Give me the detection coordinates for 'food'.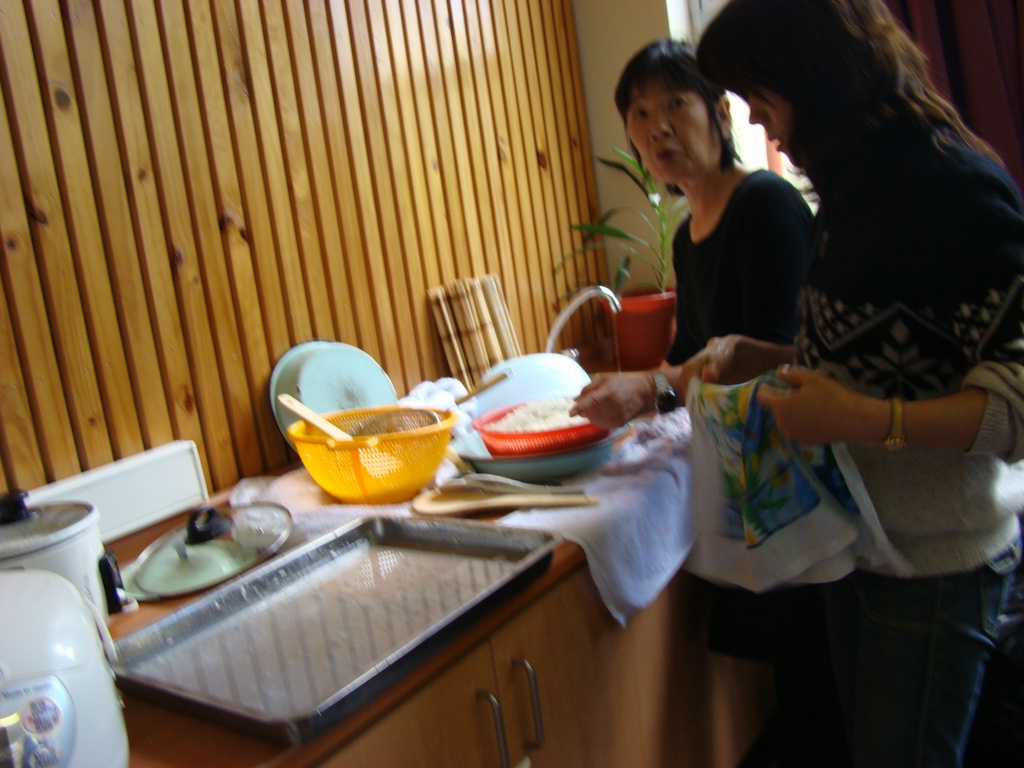
<region>461, 376, 598, 451</region>.
